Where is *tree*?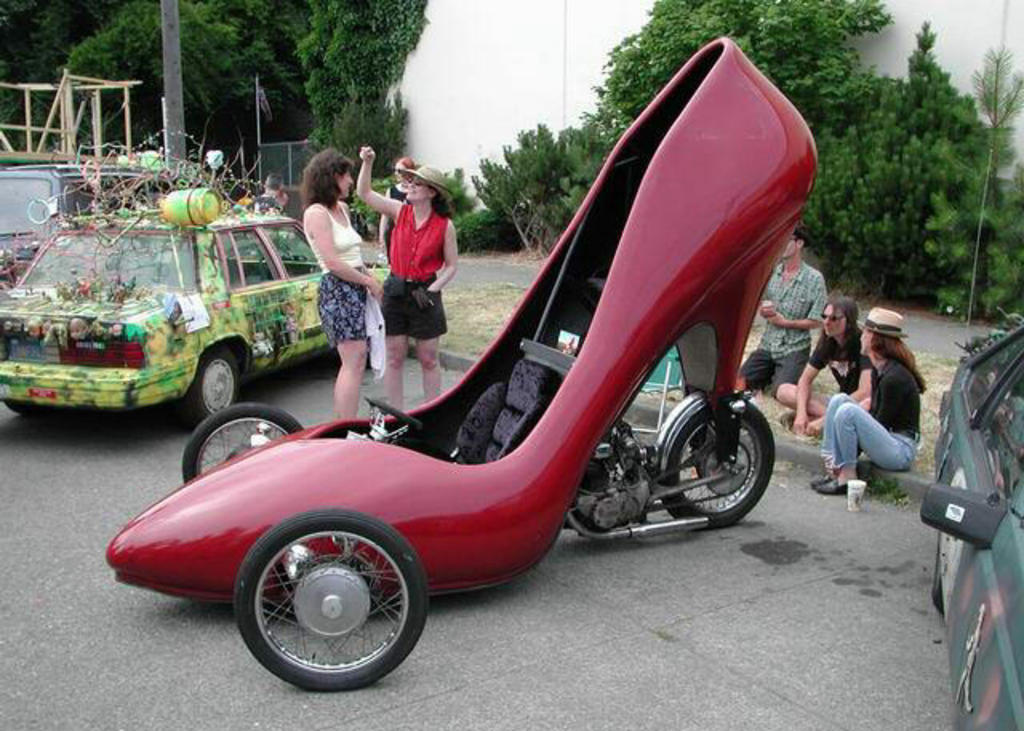
bbox=(330, 77, 416, 227).
